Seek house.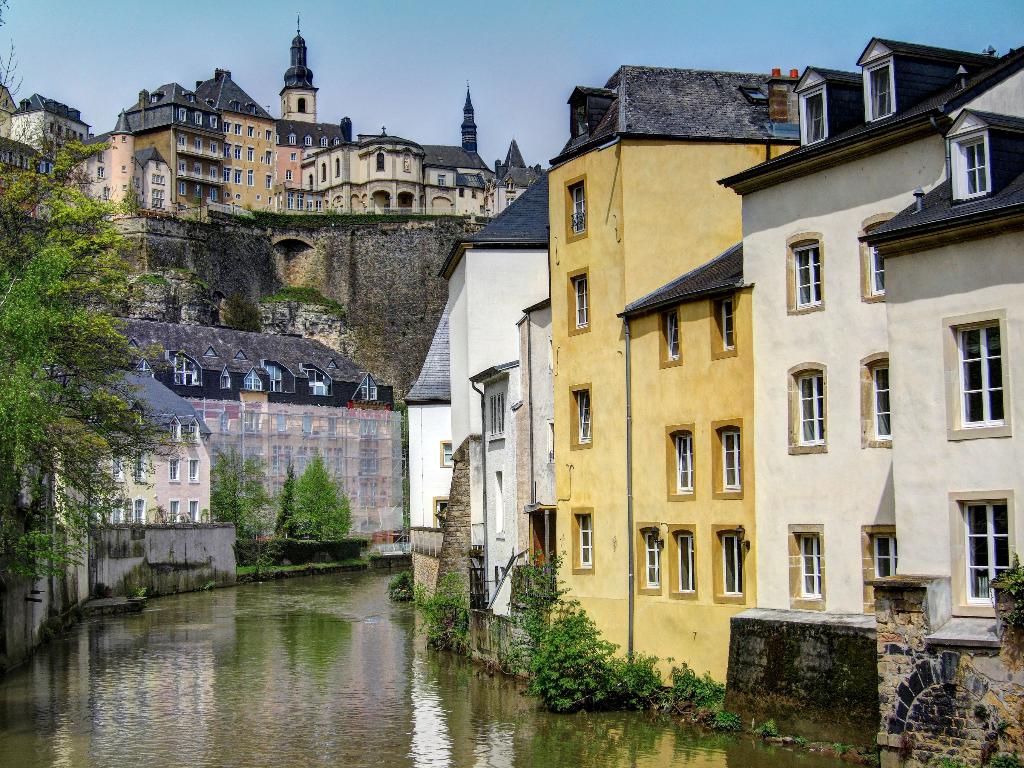
l=495, t=131, r=554, b=205.
